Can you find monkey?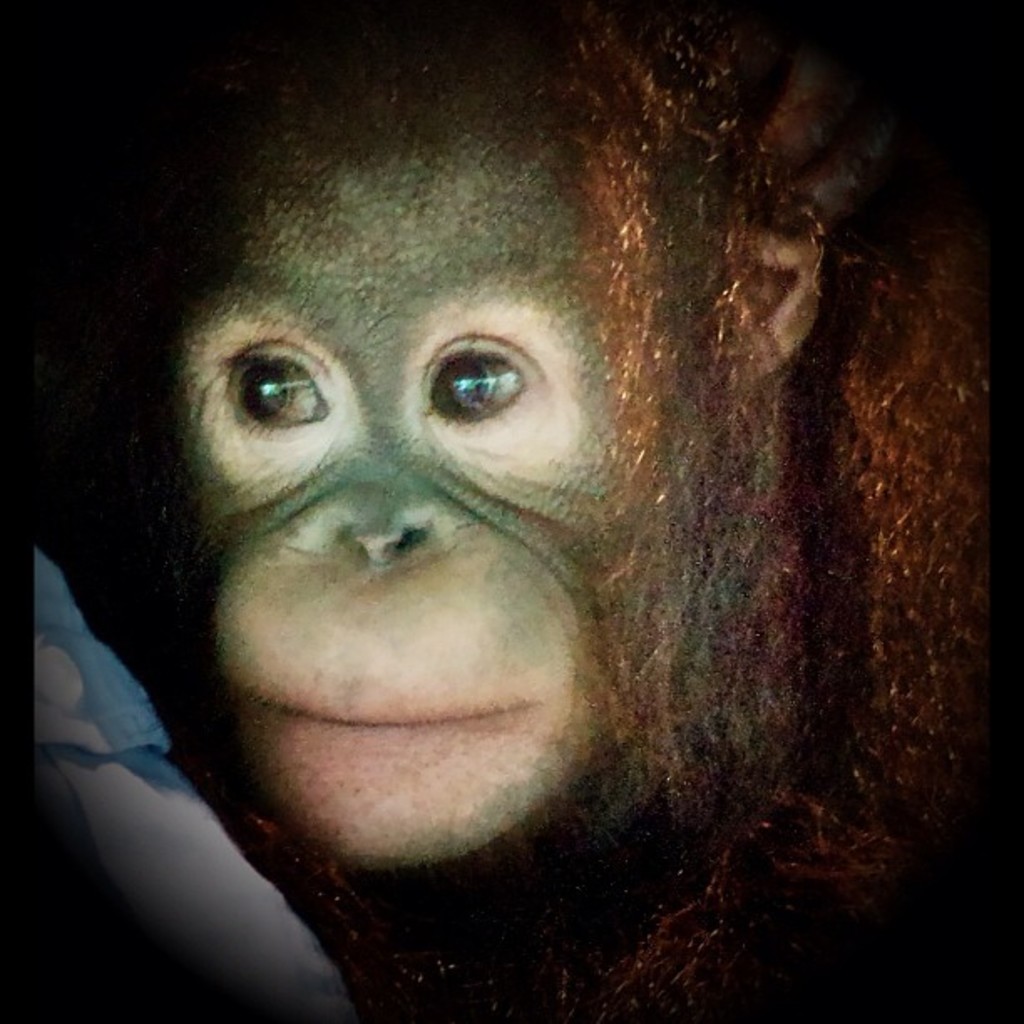
Yes, bounding box: pyautogui.locateOnScreen(0, 0, 994, 1023).
